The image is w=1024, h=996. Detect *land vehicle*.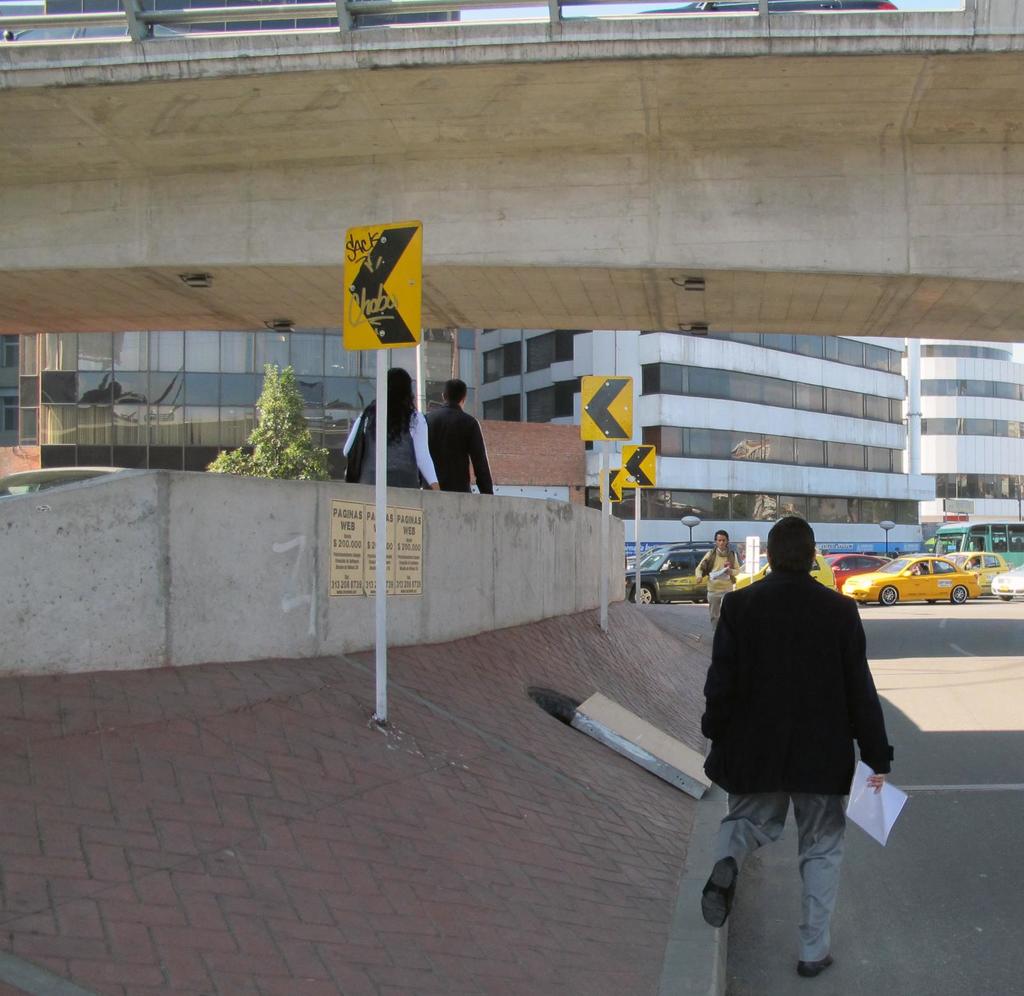
Detection: 945/552/1005/600.
